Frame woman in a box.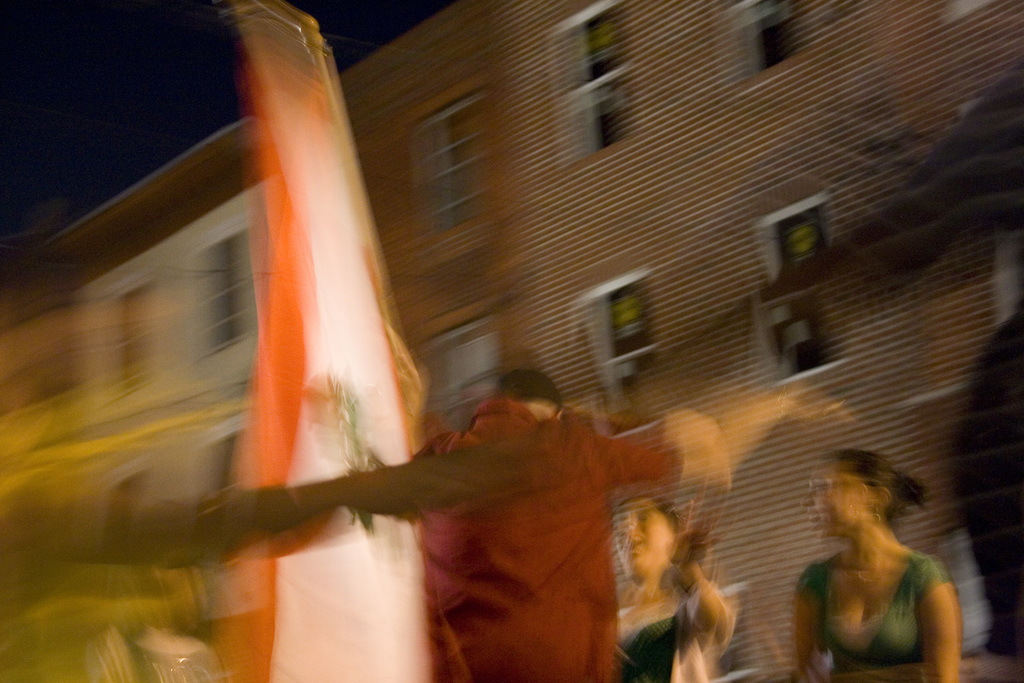
box=[793, 447, 966, 682].
